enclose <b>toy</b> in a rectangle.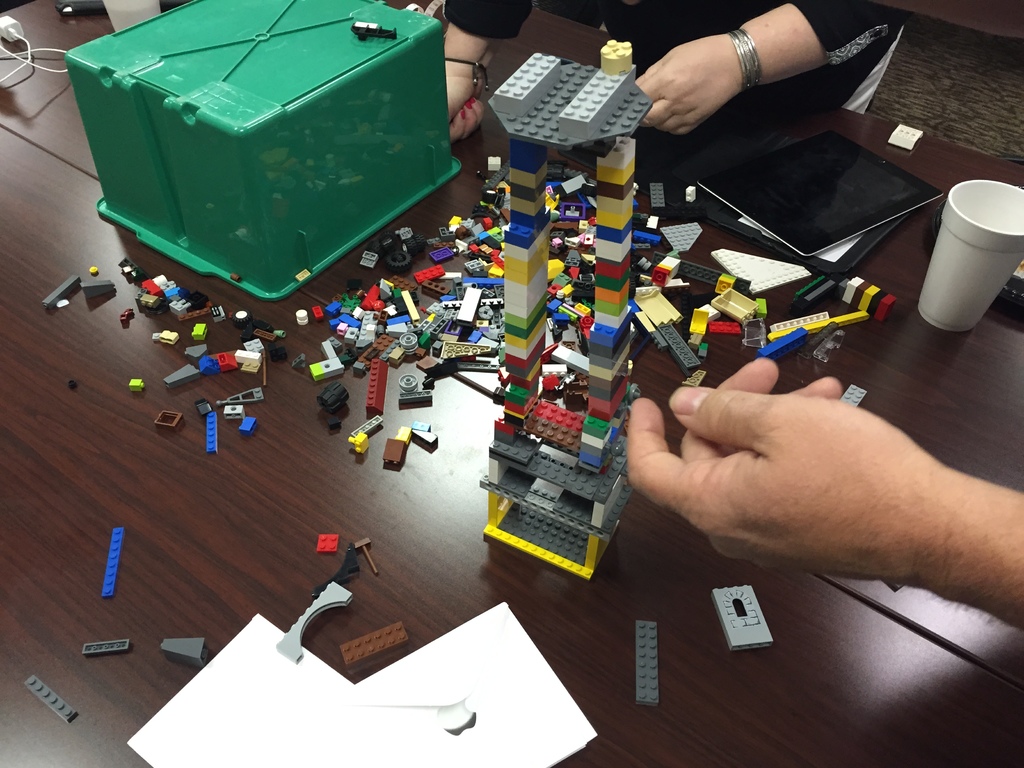
region(193, 399, 212, 415).
